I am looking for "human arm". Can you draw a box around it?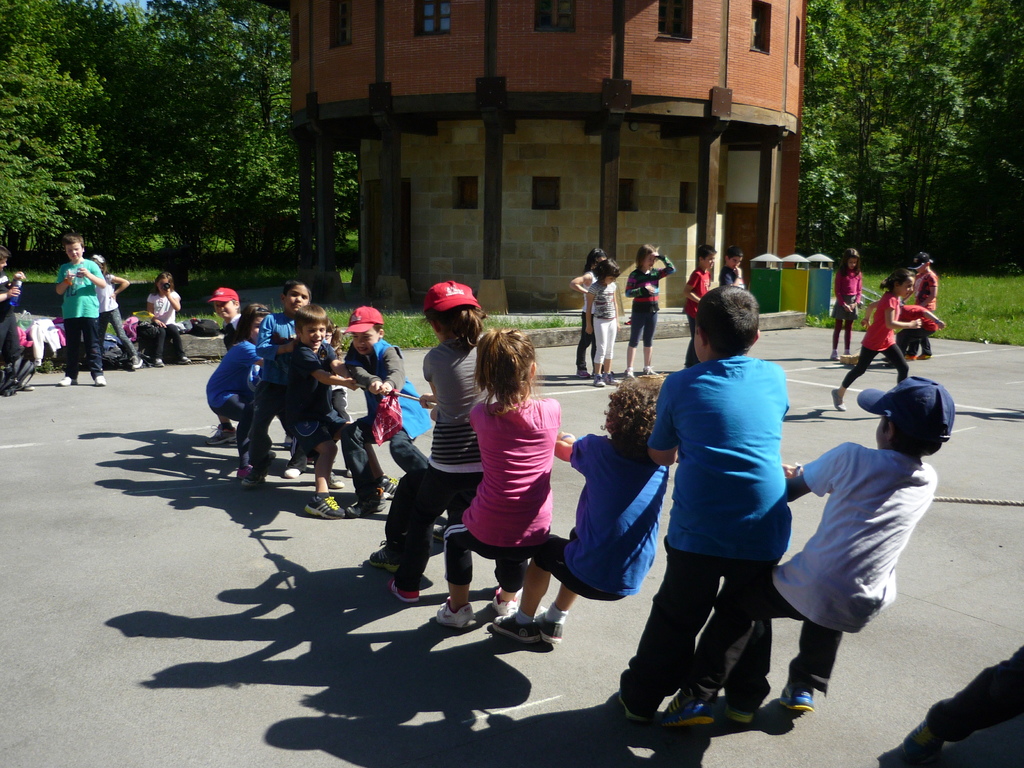
Sure, the bounding box is 847,266,865,310.
